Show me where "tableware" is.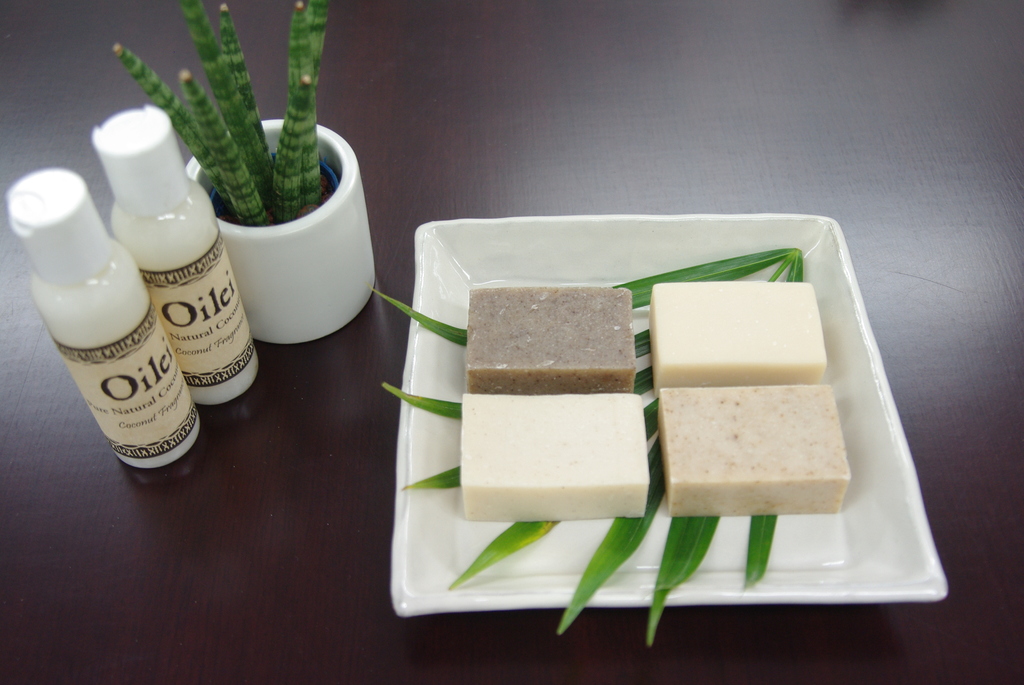
"tableware" is at bbox(186, 120, 376, 345).
